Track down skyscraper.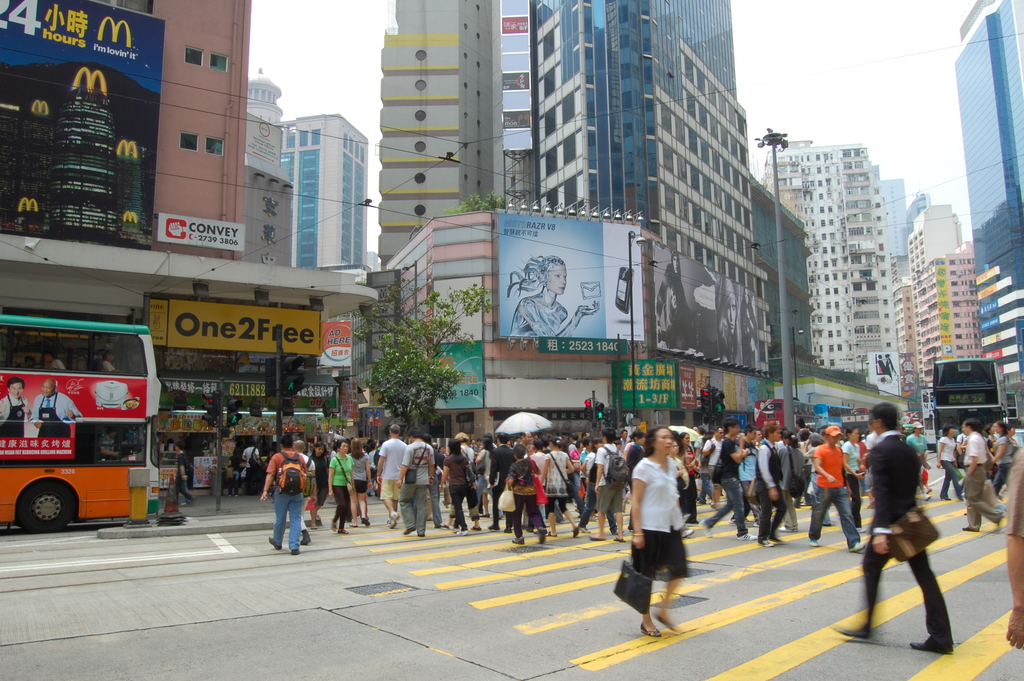
Tracked to bbox=(873, 181, 932, 411).
